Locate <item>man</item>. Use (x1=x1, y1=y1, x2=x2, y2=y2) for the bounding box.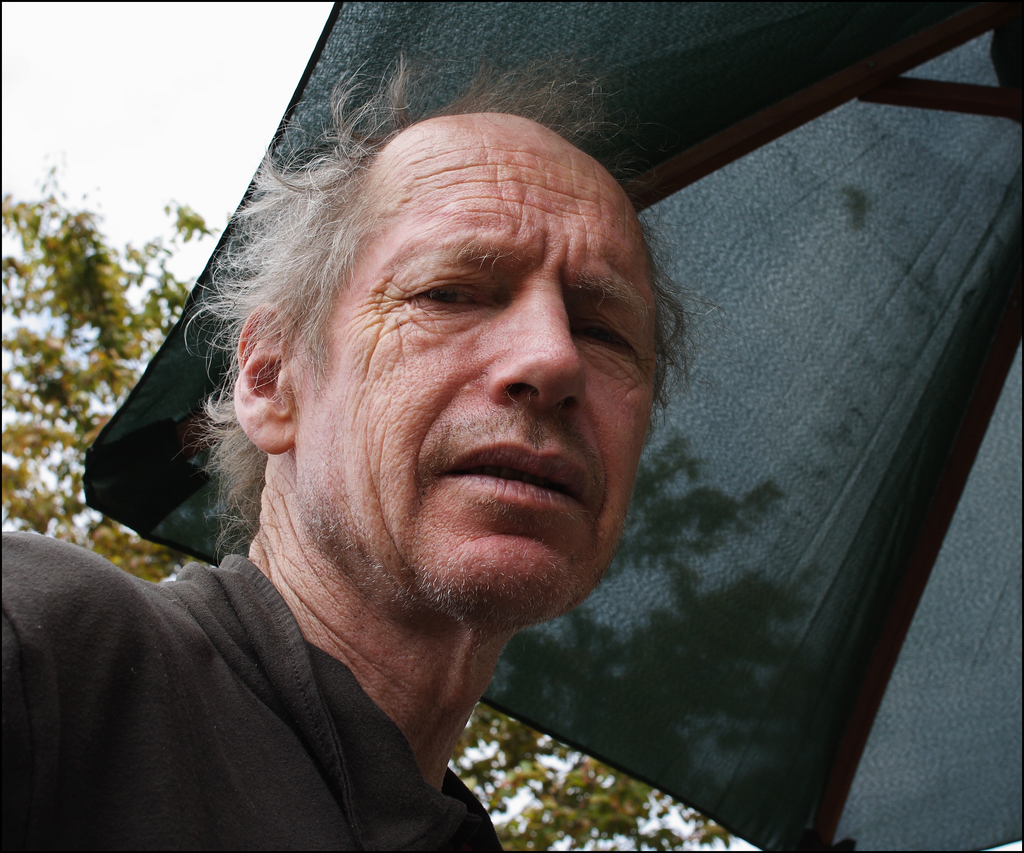
(x1=0, y1=58, x2=692, y2=852).
